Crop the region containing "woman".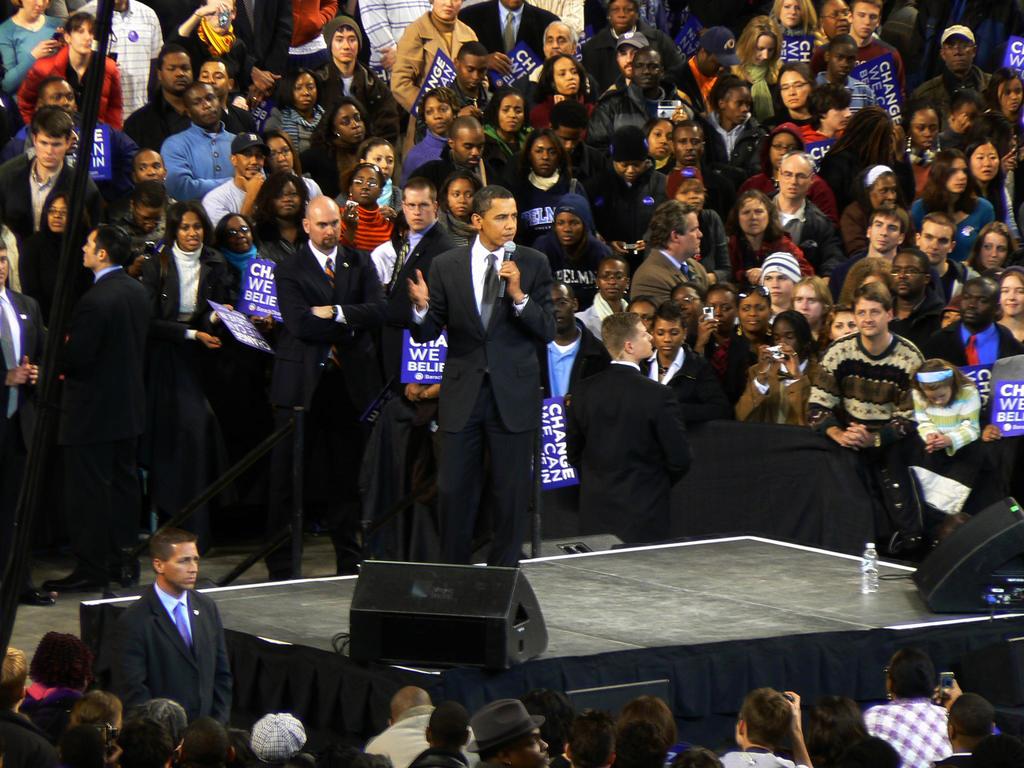
Crop region: bbox=[21, 185, 103, 323].
